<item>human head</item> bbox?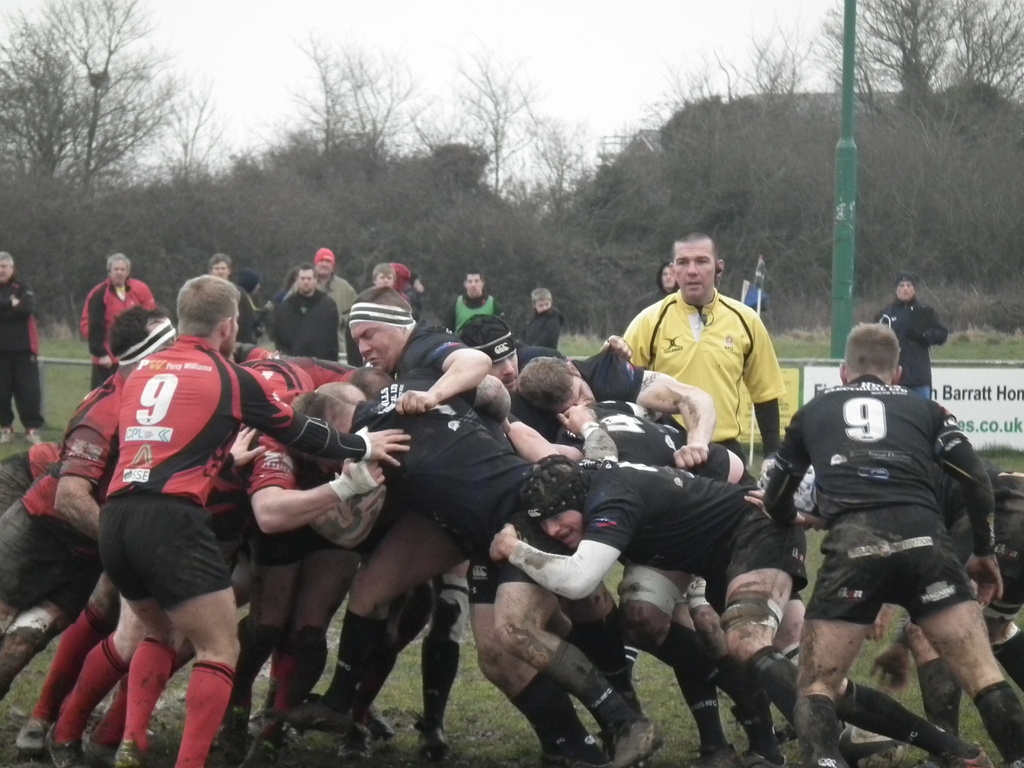
{"x1": 235, "y1": 266, "x2": 265, "y2": 300}
